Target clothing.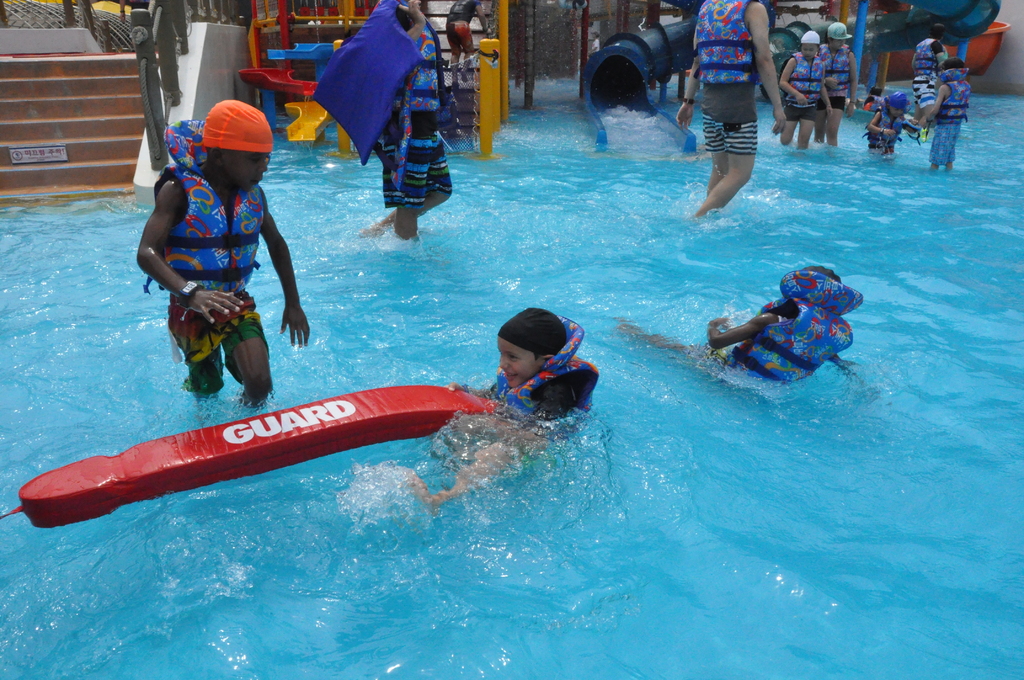
Target region: detection(441, 331, 608, 482).
